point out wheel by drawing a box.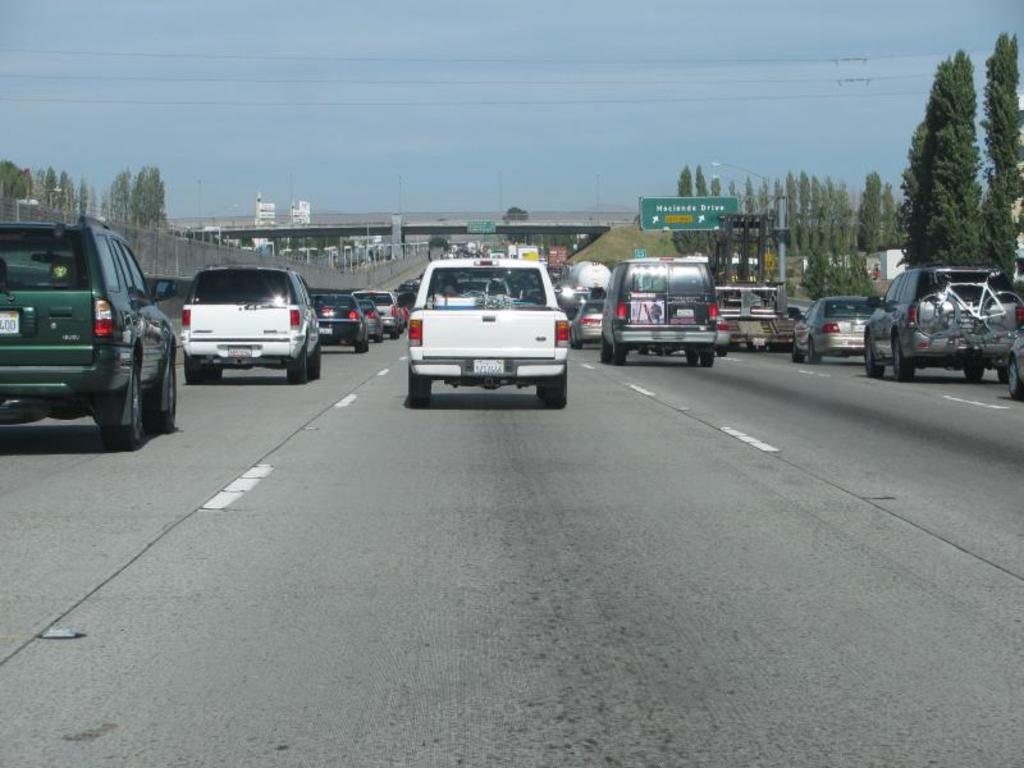
bbox=(115, 366, 143, 438).
